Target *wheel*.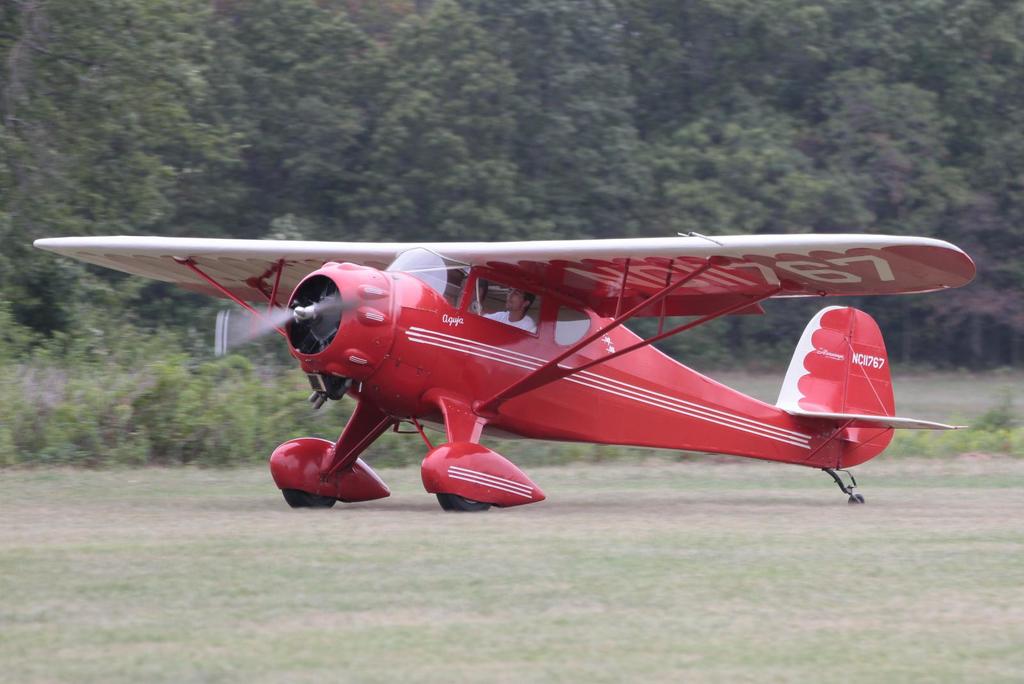
Target region: 845,492,863,503.
